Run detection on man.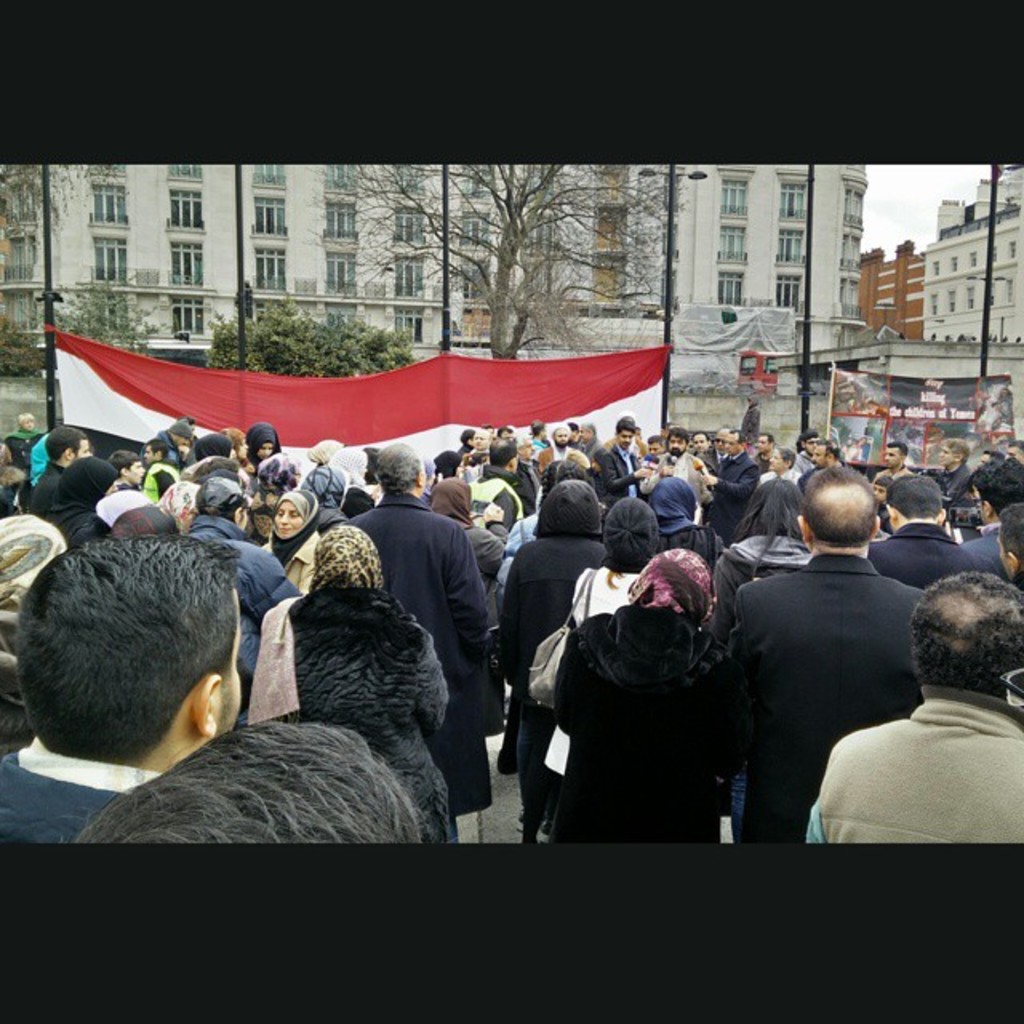
Result: select_region(0, 530, 248, 850).
